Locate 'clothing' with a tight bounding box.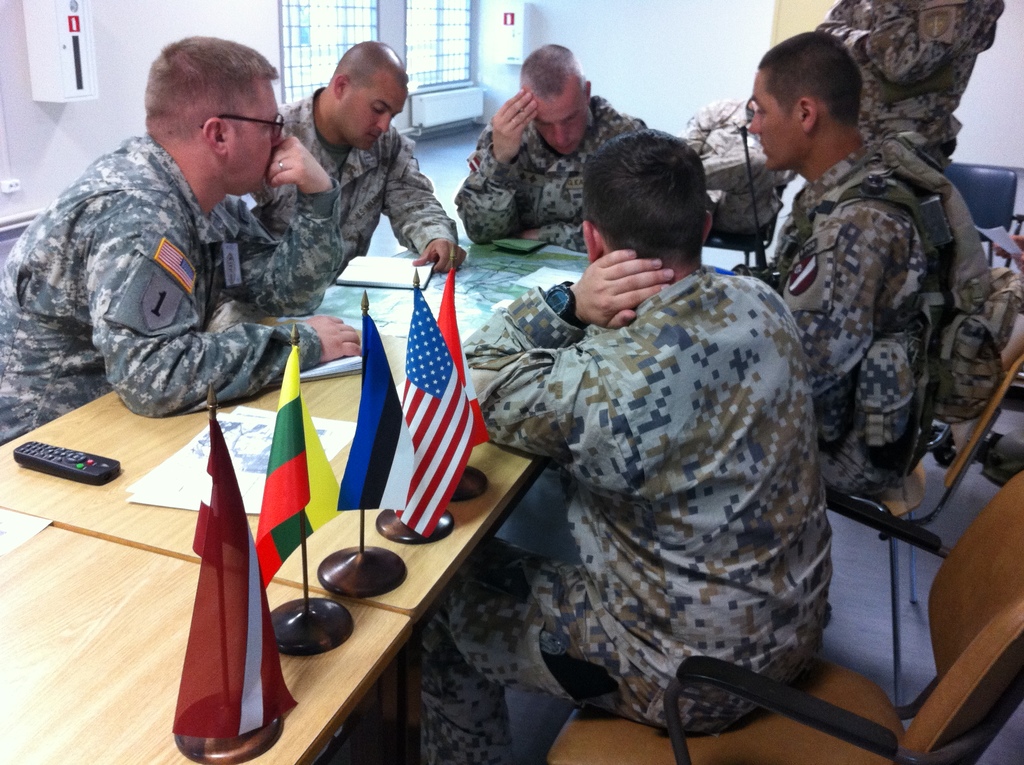
bbox(732, 136, 1004, 497).
